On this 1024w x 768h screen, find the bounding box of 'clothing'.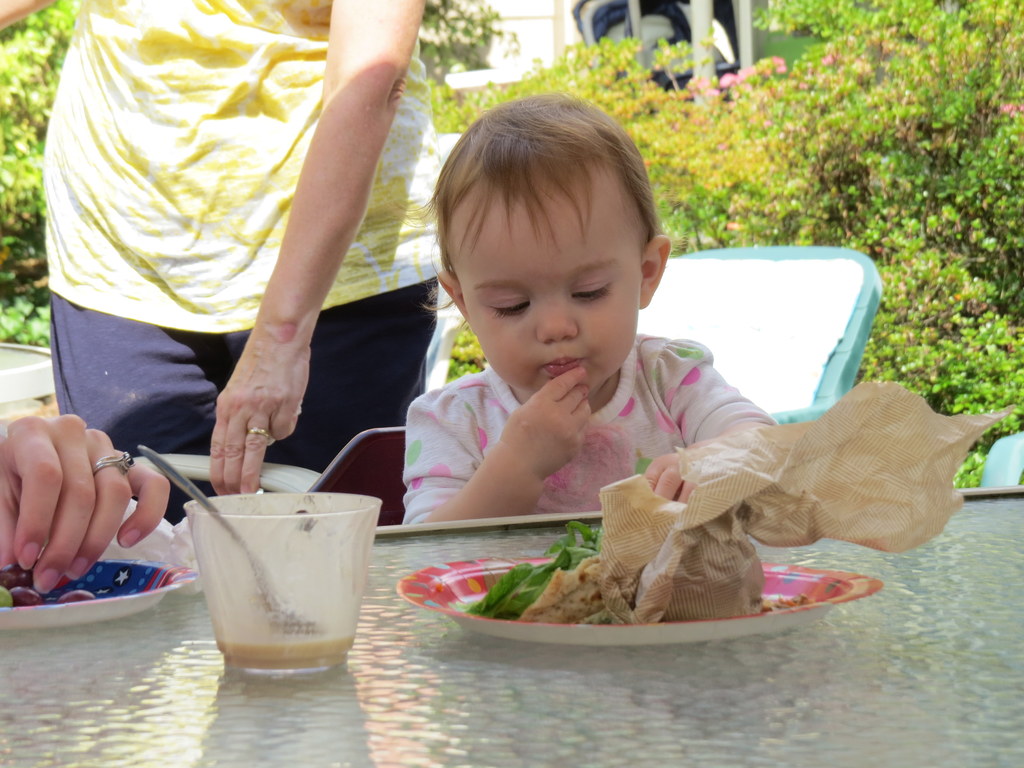
Bounding box: <box>399,327,777,525</box>.
